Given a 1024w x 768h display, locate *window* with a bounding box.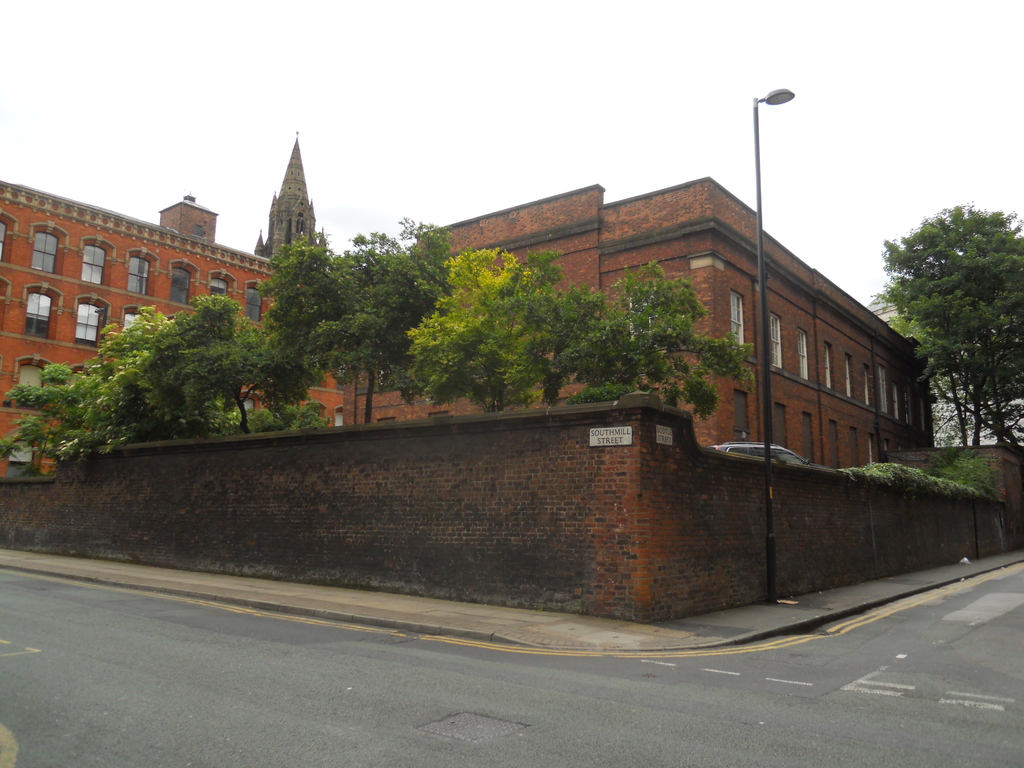
Located: rect(730, 289, 747, 347).
